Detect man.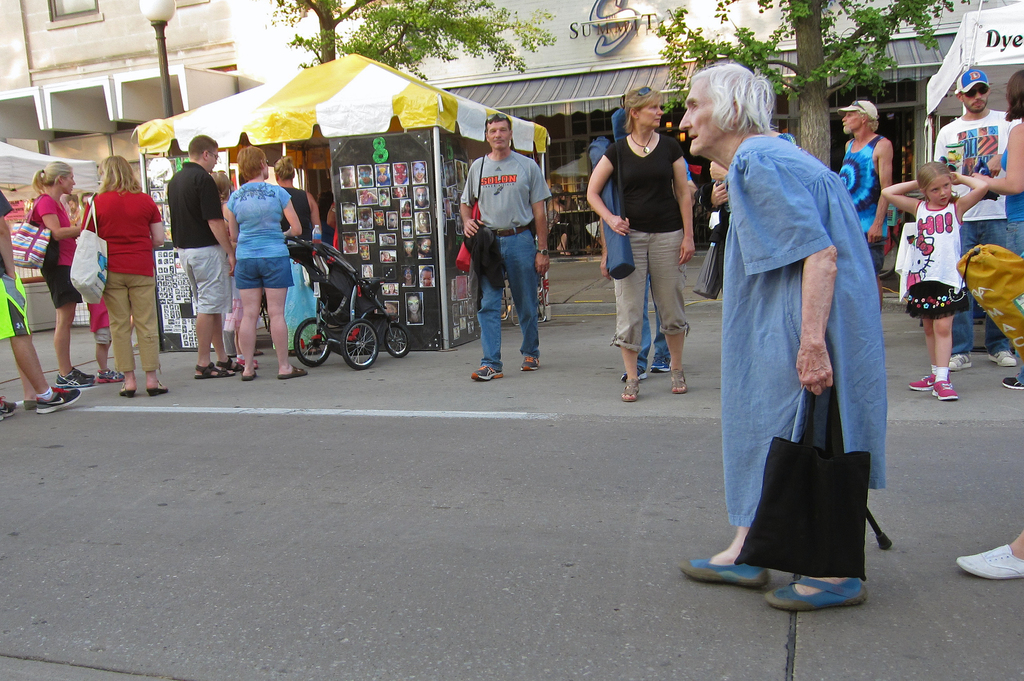
Detected at crop(456, 114, 552, 375).
